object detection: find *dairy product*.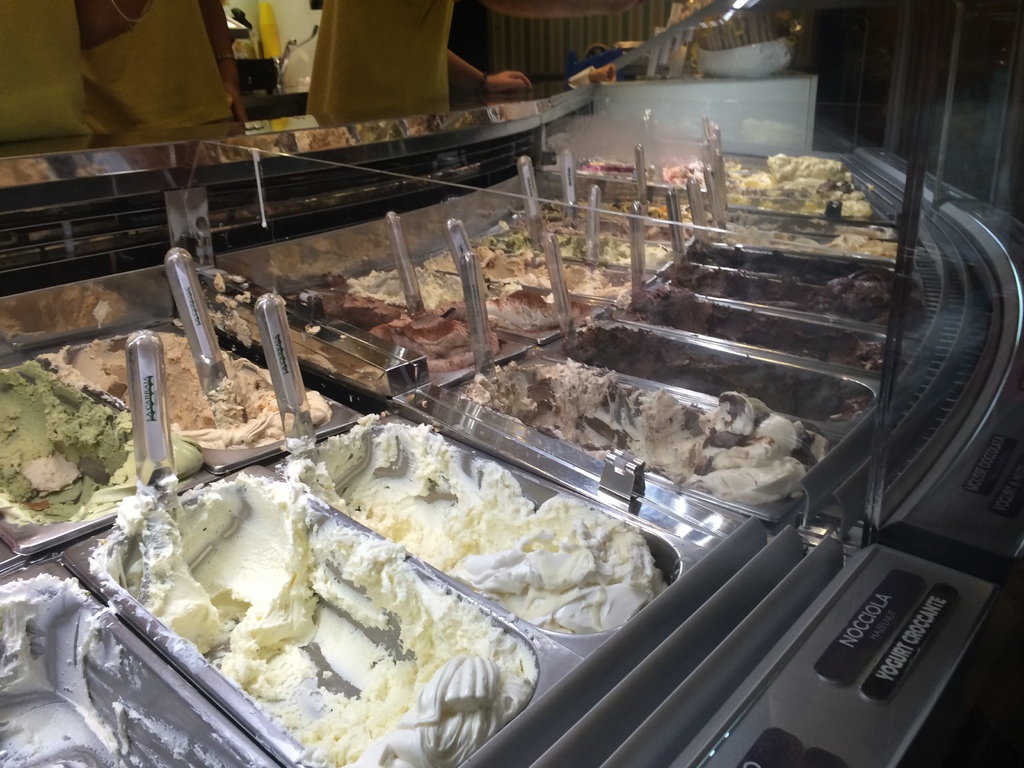
{"x1": 163, "y1": 499, "x2": 532, "y2": 767}.
